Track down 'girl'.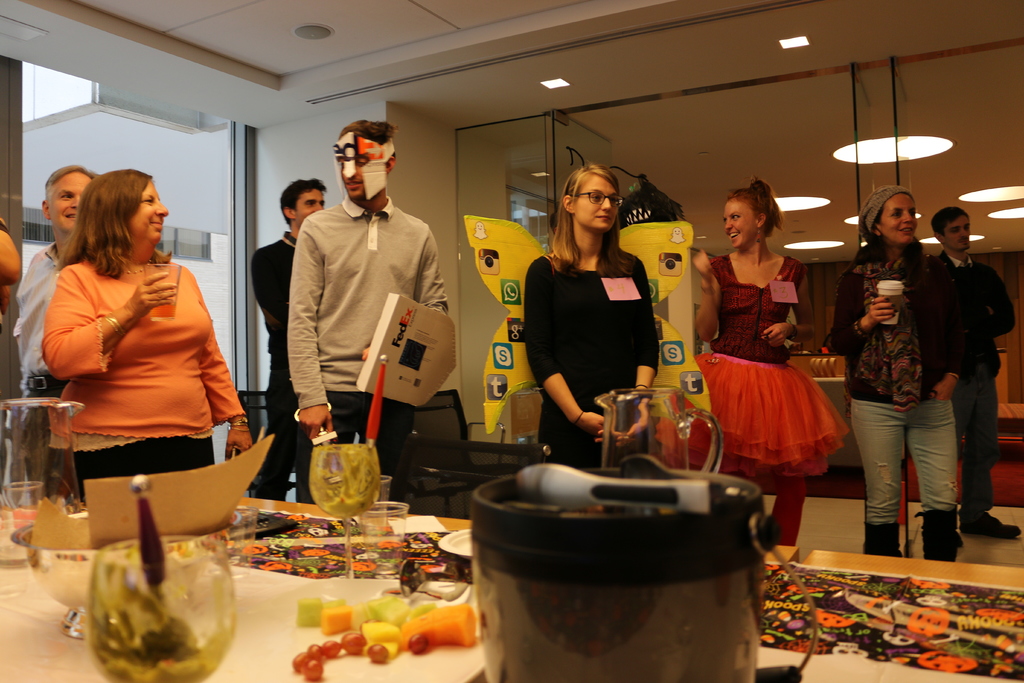
Tracked to bbox(699, 168, 858, 542).
